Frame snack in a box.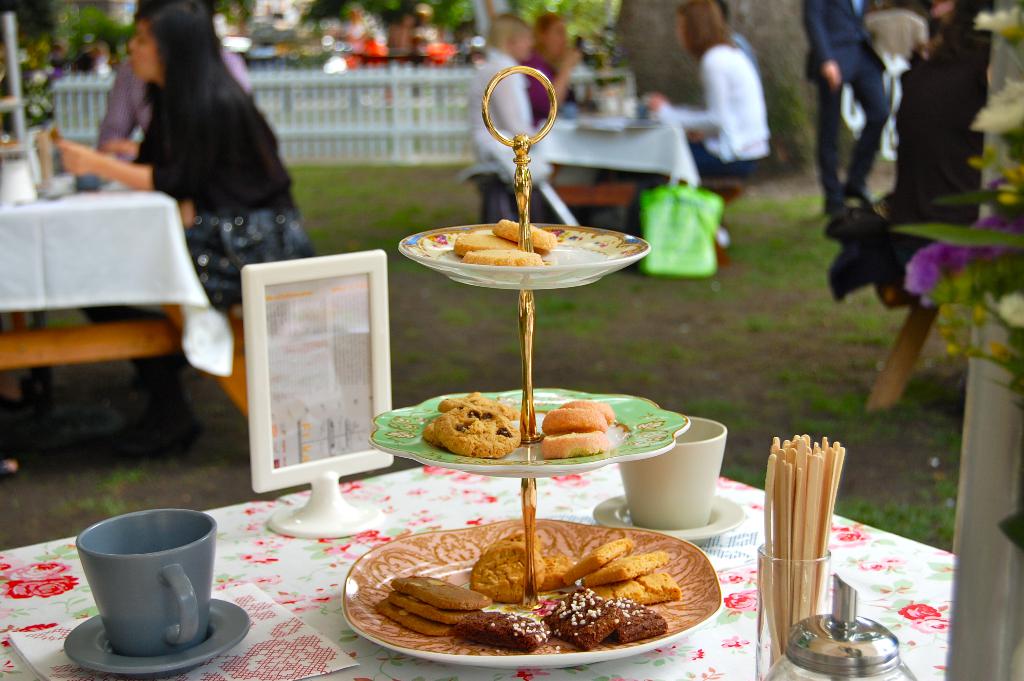
x1=610, y1=599, x2=660, y2=645.
